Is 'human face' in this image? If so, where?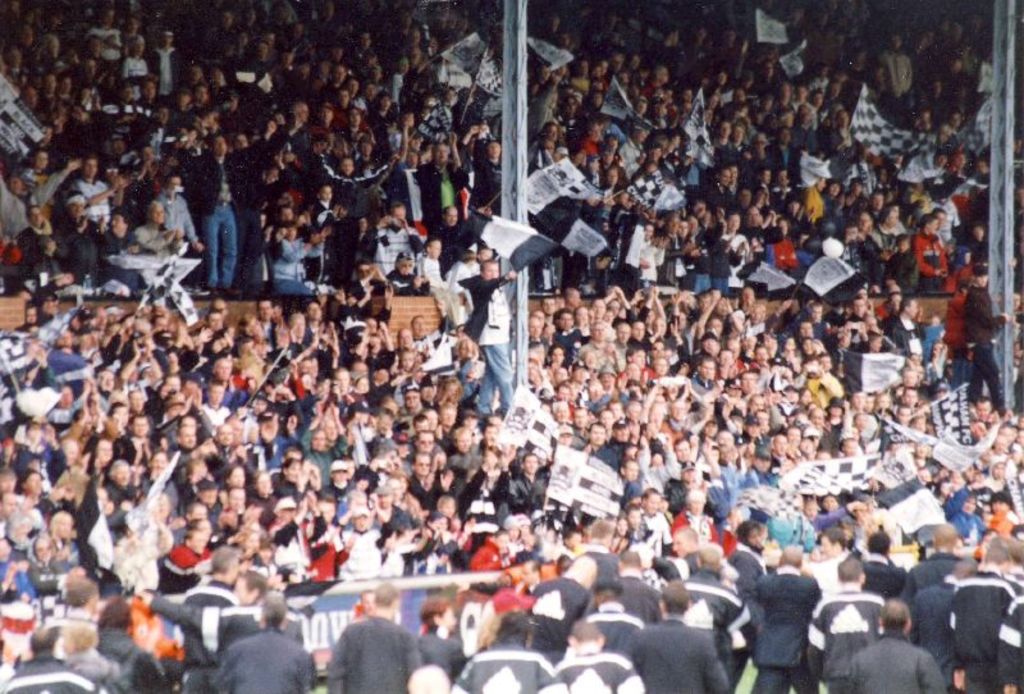
Yes, at bbox(307, 303, 324, 316).
